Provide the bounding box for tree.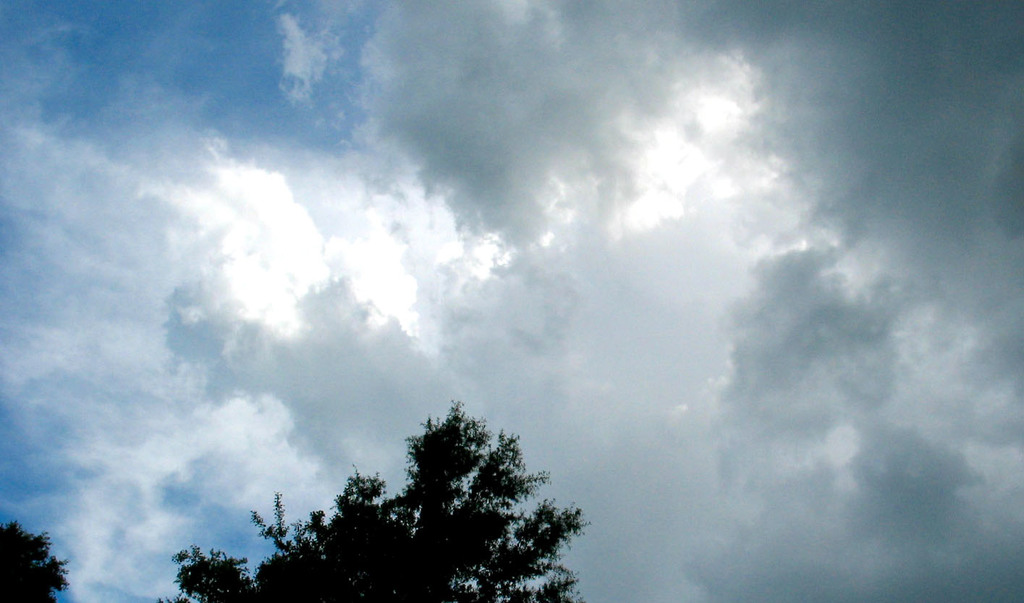
<bbox>360, 389, 569, 586</bbox>.
